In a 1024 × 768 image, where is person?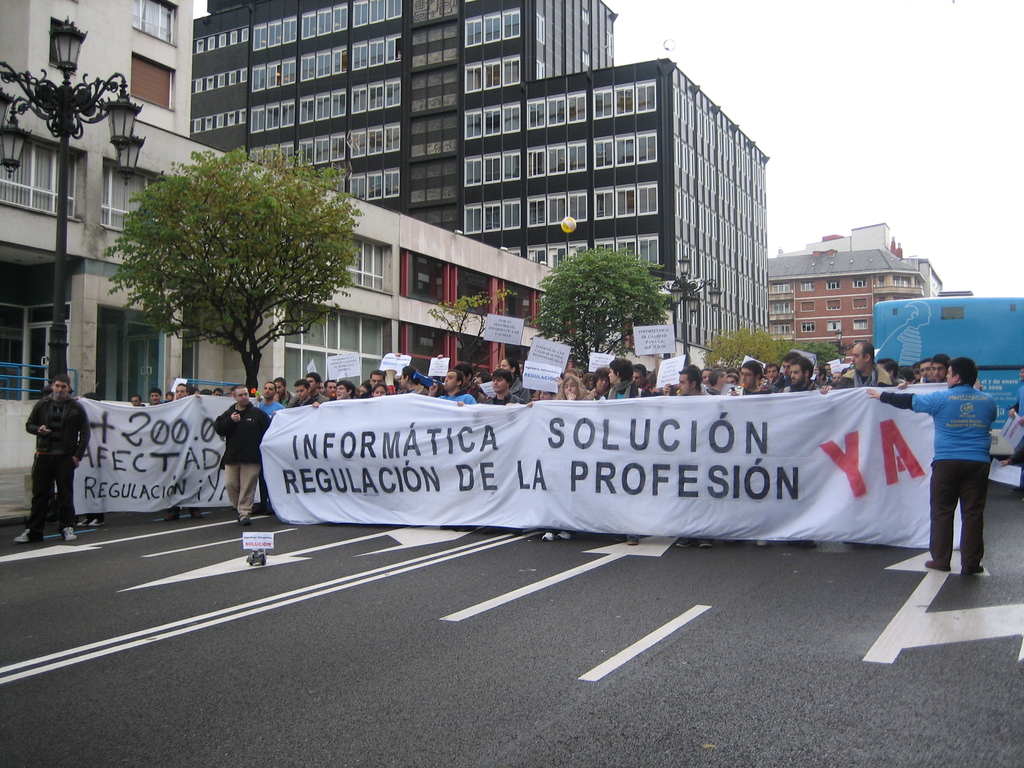
[left=915, top=342, right=1008, bottom=587].
